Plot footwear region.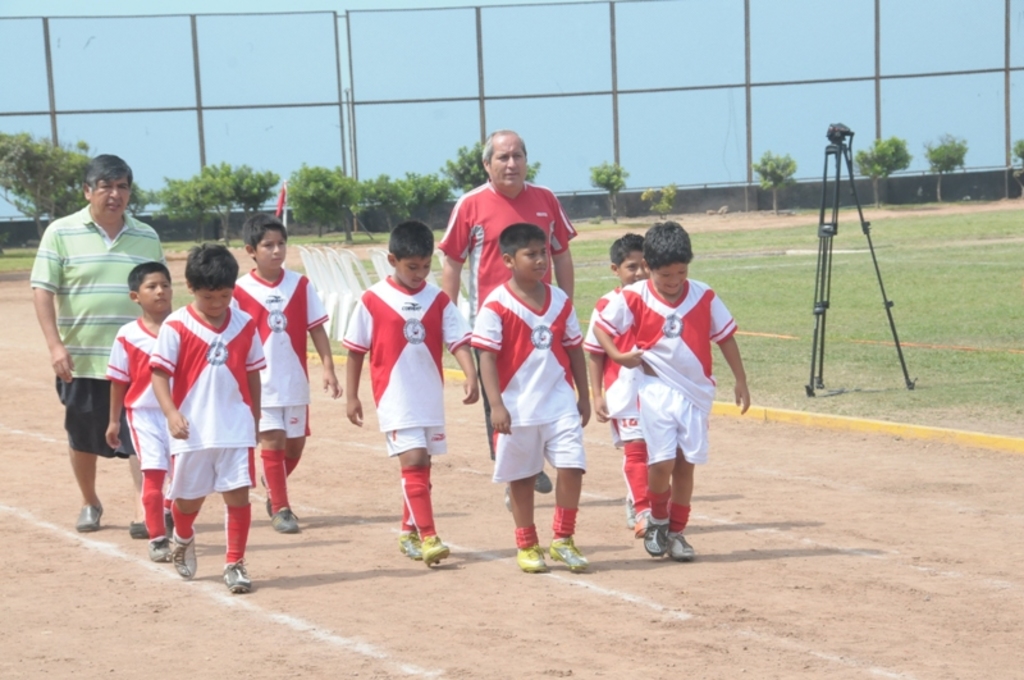
Plotted at select_region(547, 531, 586, 570).
